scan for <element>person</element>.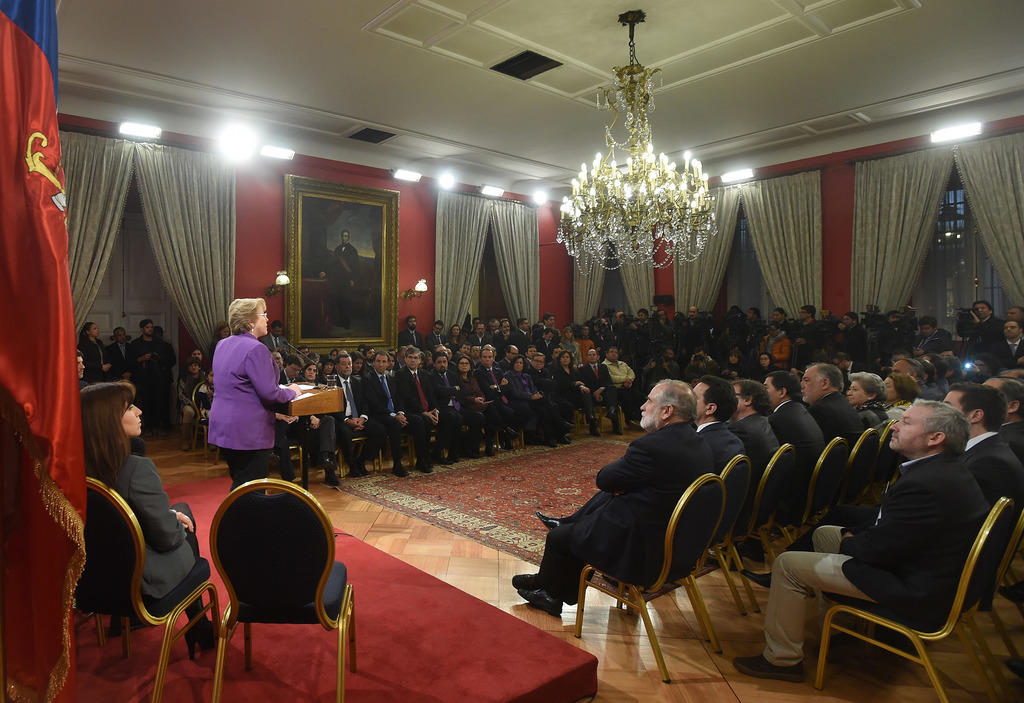
Scan result: <box>940,355,956,389</box>.
